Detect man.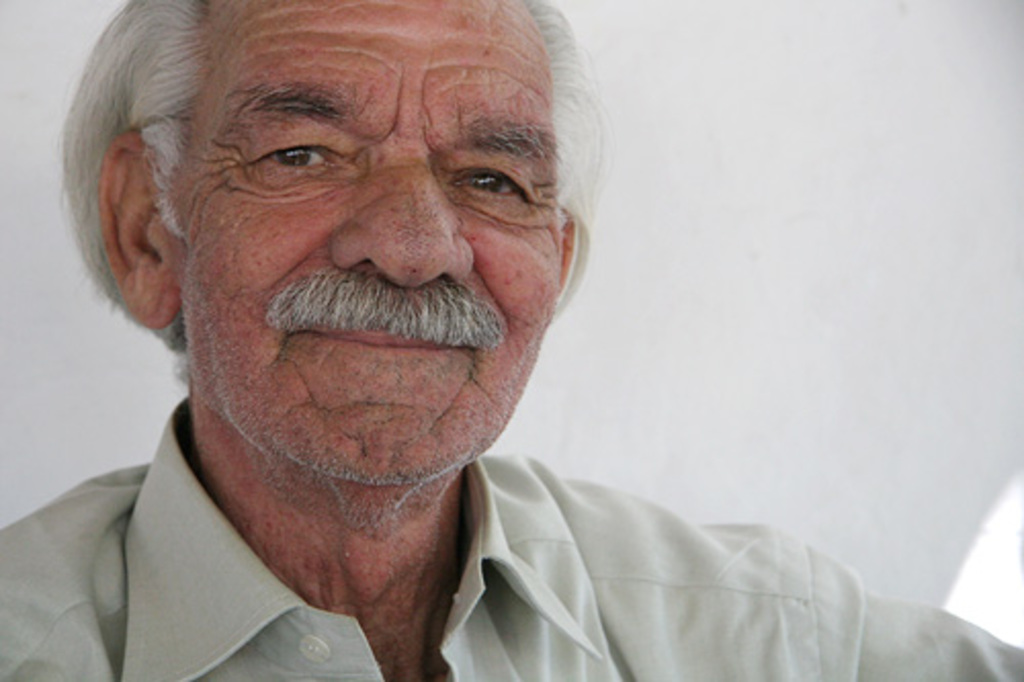
Detected at {"left": 0, "top": 12, "right": 934, "bottom": 681}.
